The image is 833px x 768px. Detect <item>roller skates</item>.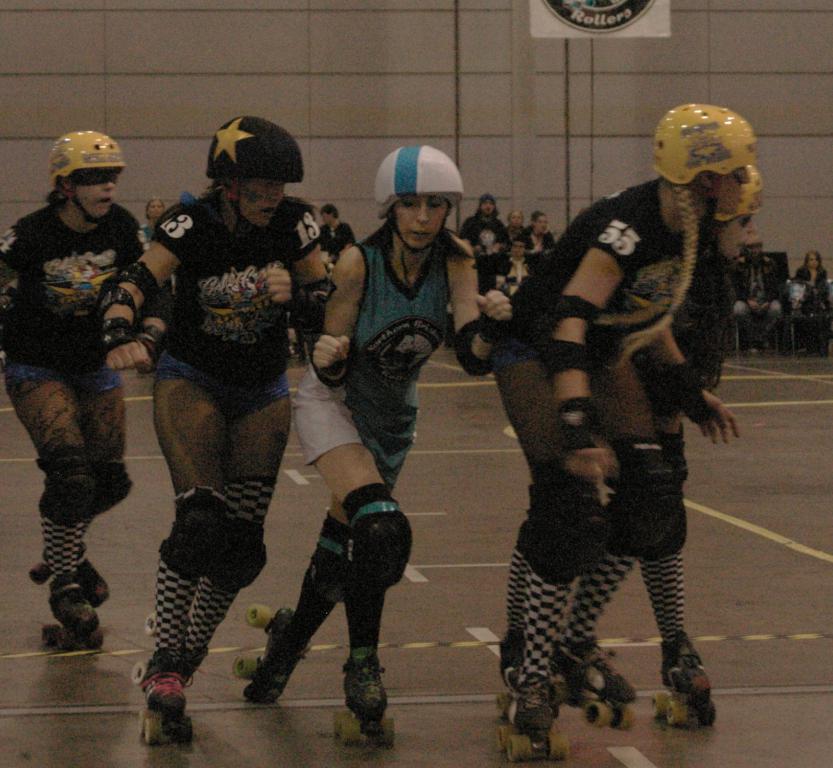
Detection: {"left": 28, "top": 560, "right": 112, "bottom": 605}.
